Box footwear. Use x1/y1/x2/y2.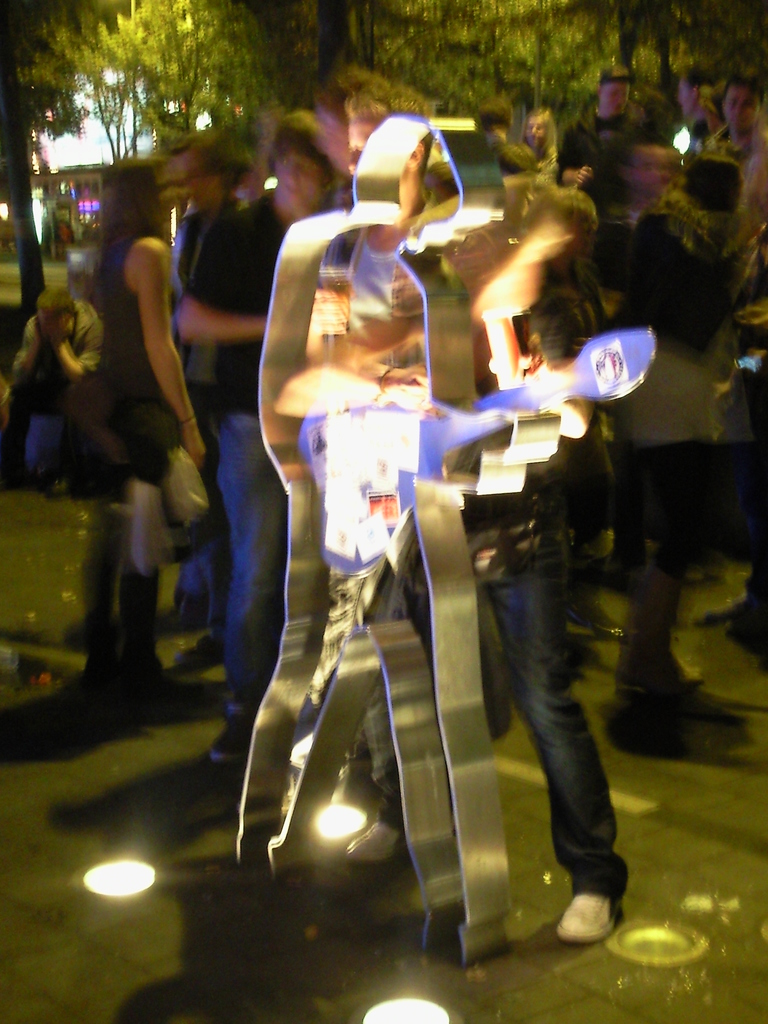
343/798/419/858.
